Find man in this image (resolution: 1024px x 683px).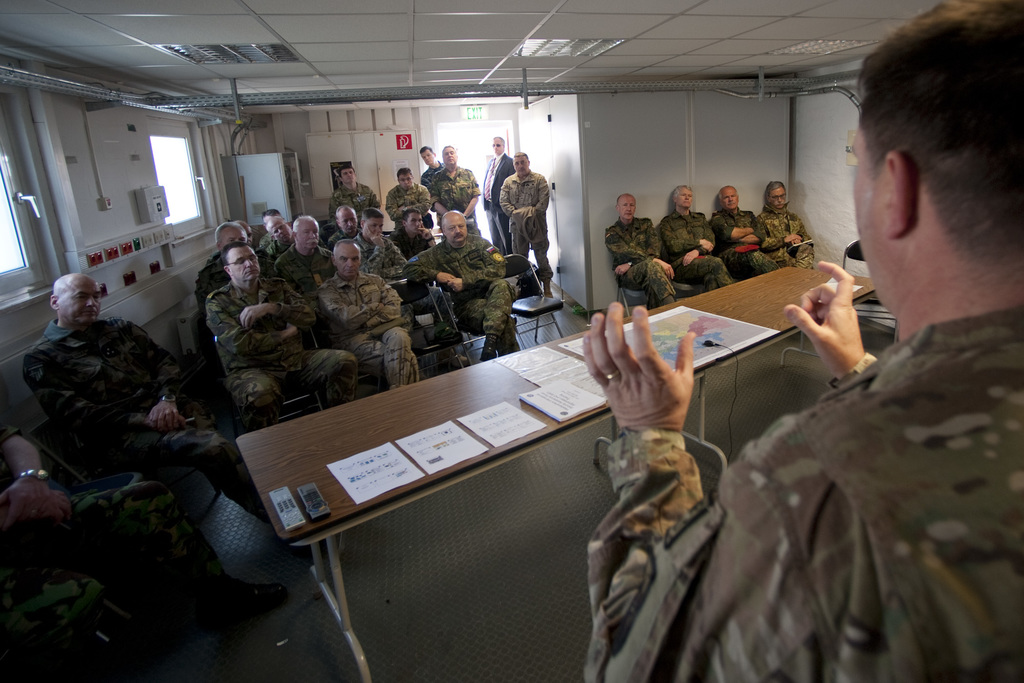
[left=569, top=0, right=1023, bottom=682].
